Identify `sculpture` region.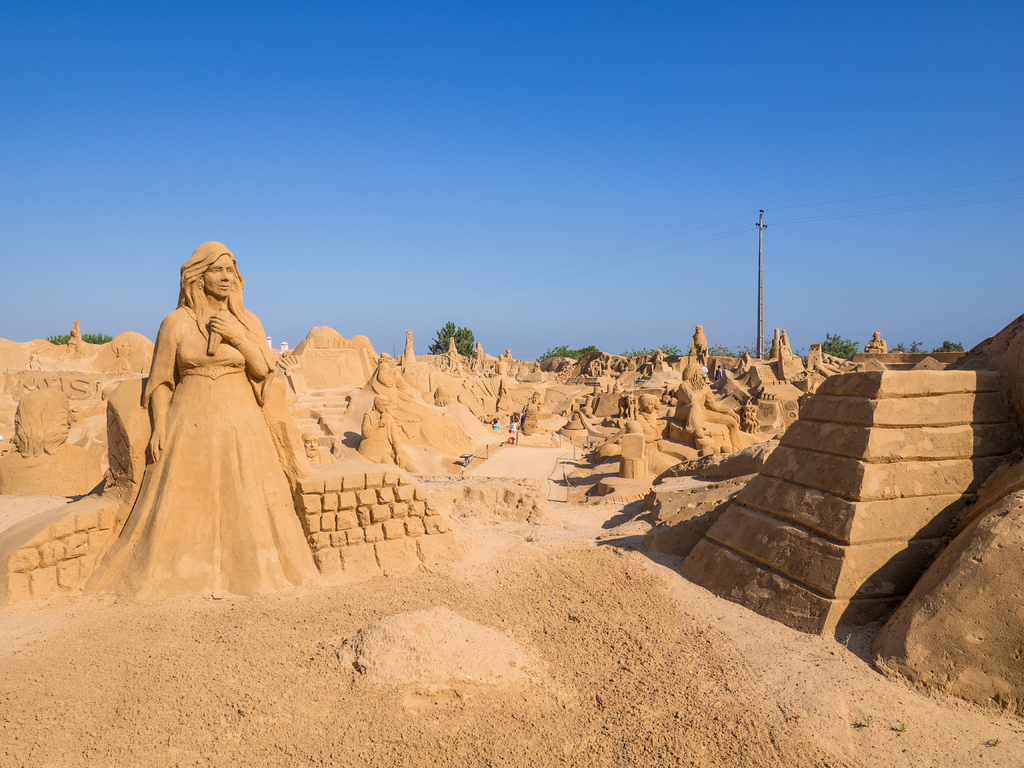
Region: rect(743, 399, 765, 430).
